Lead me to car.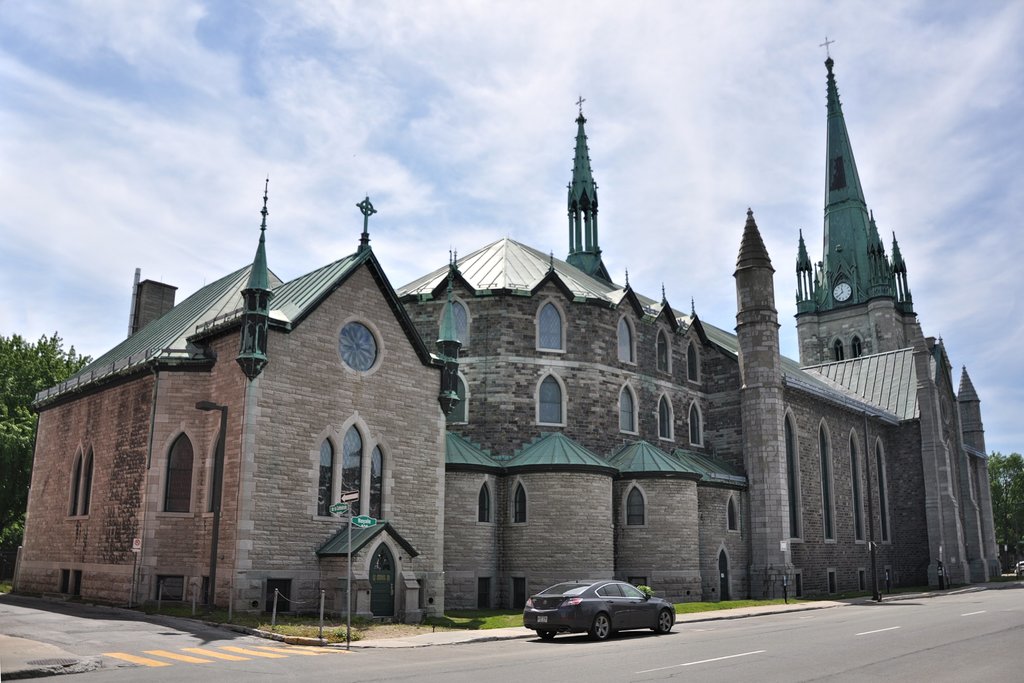
Lead to select_region(527, 575, 681, 646).
